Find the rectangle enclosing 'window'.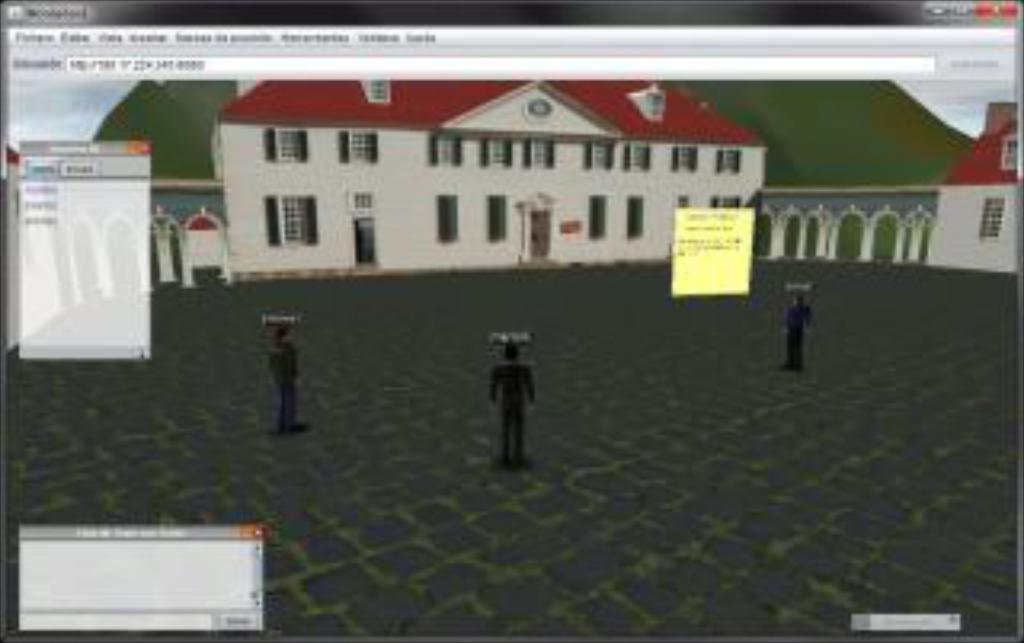
<bbox>374, 80, 387, 106</bbox>.
